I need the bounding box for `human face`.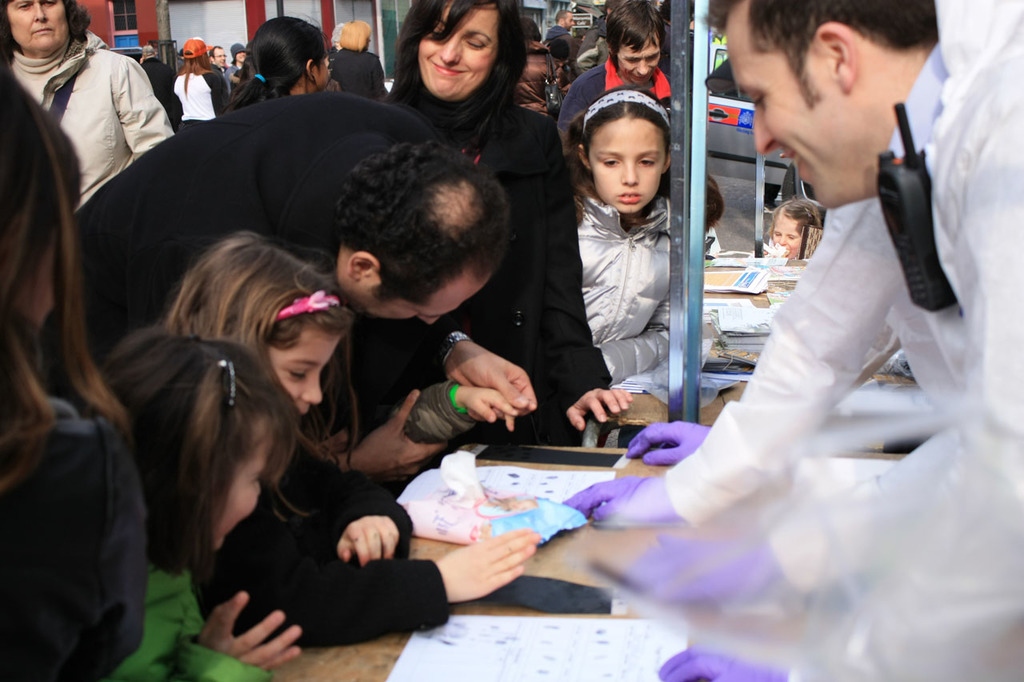
Here it is: BBox(237, 50, 247, 62).
